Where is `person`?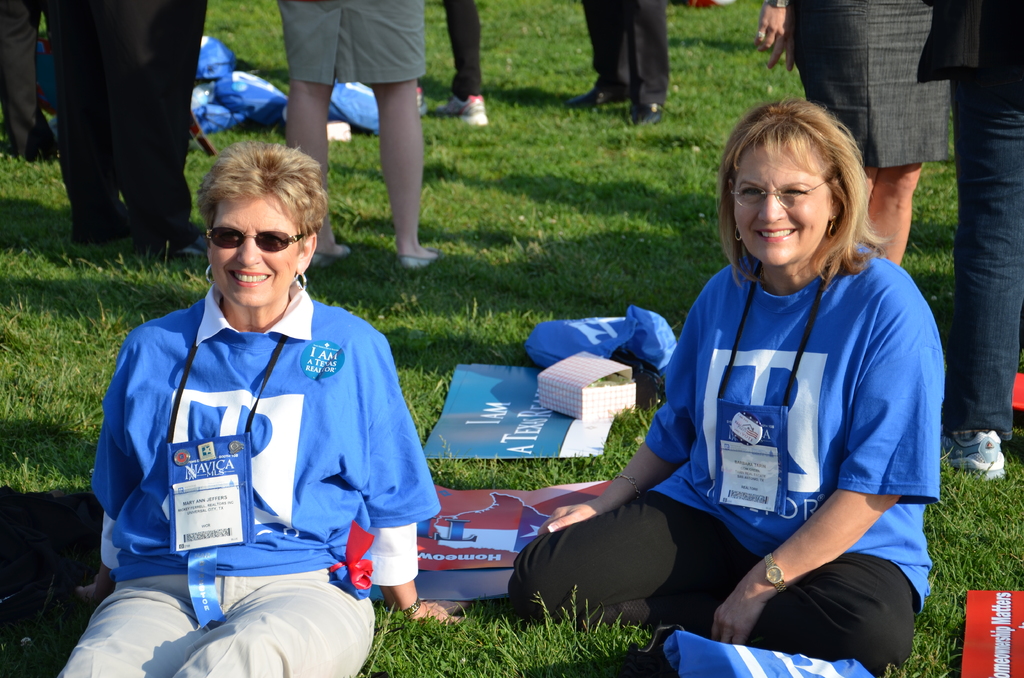
pyautogui.locateOnScreen(40, 0, 214, 259).
